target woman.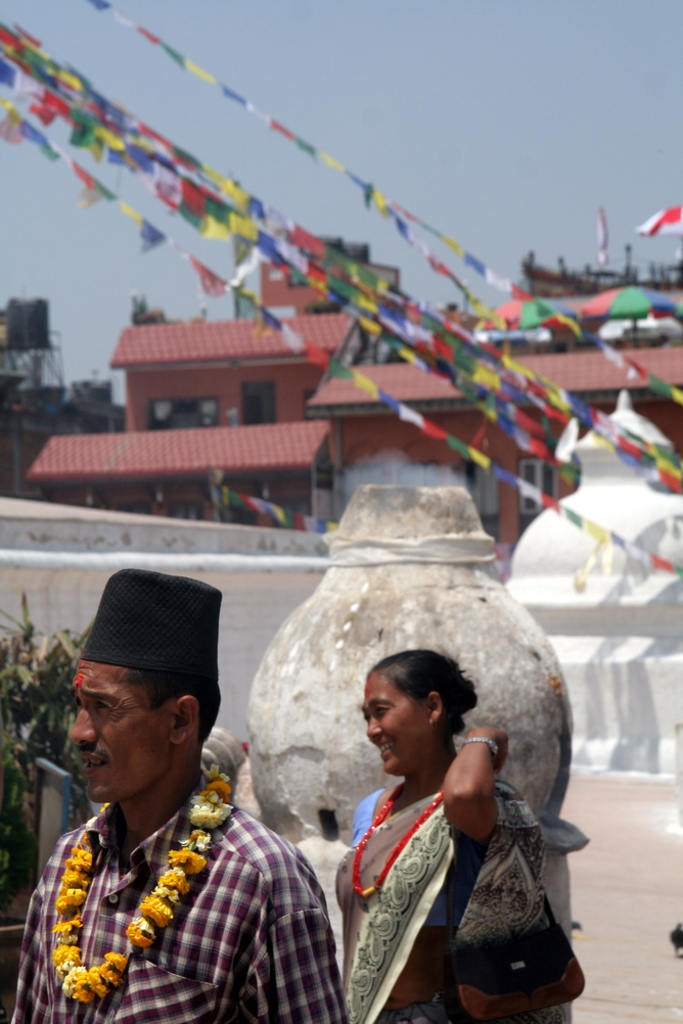
Target region: [307,629,549,991].
